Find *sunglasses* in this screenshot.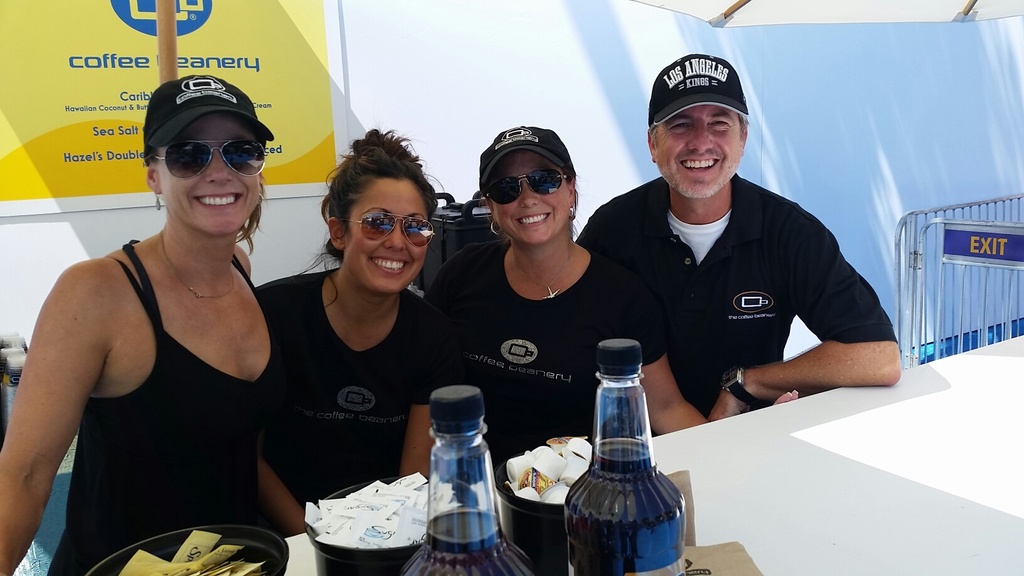
The bounding box for *sunglasses* is {"left": 344, "top": 209, "right": 436, "bottom": 247}.
